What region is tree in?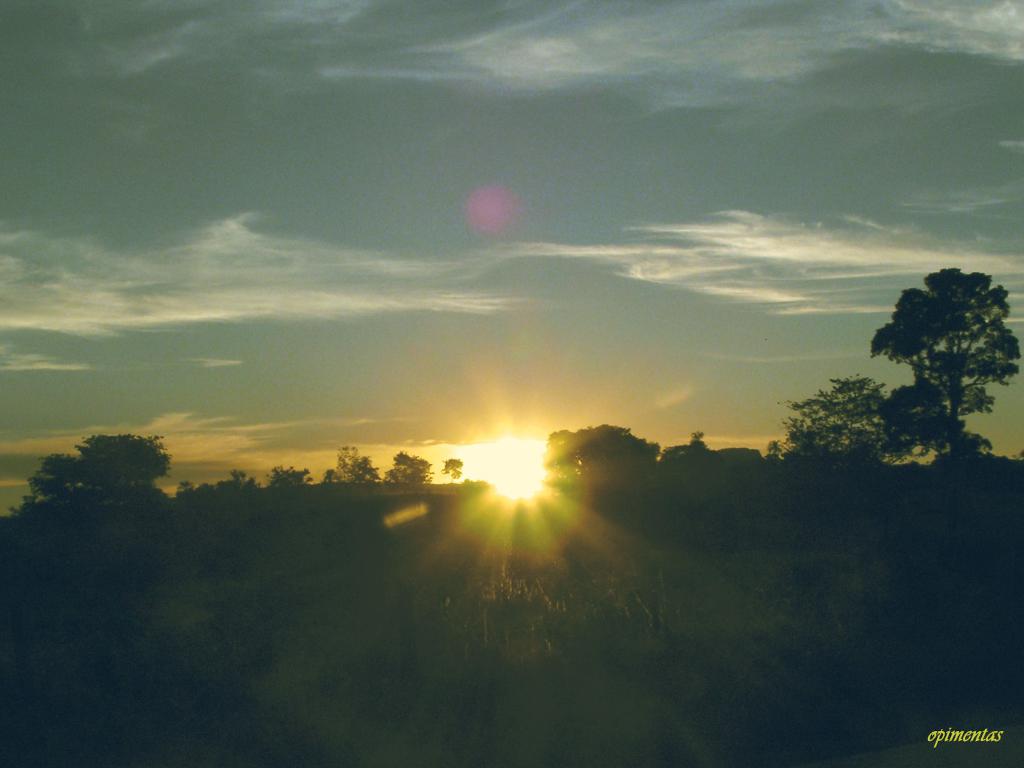
rect(875, 266, 1023, 461).
